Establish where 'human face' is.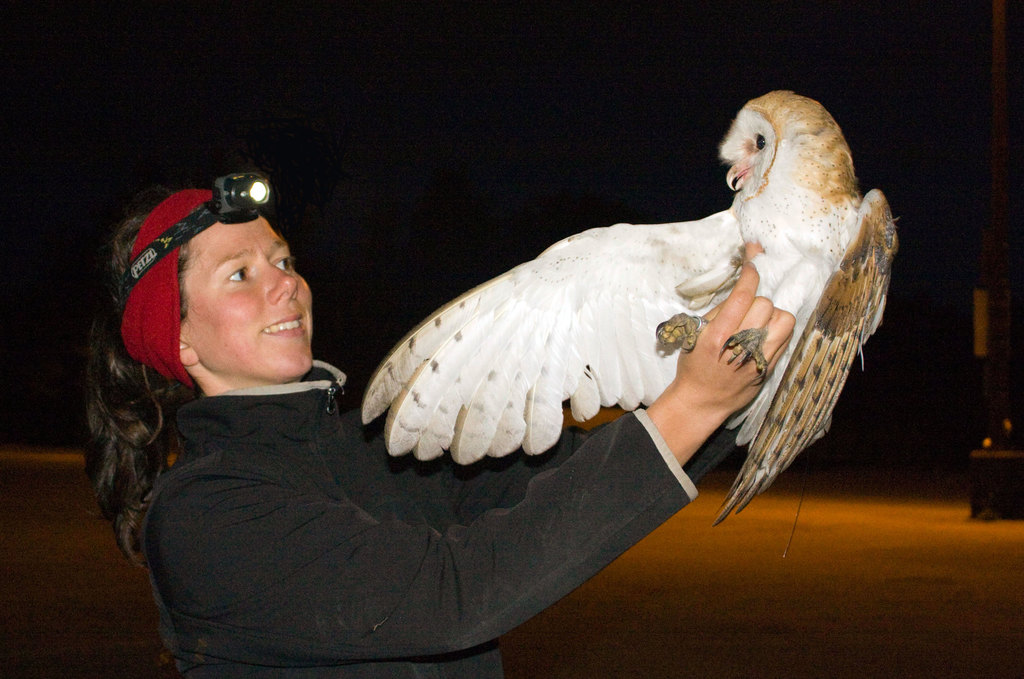
Established at box(197, 220, 313, 377).
